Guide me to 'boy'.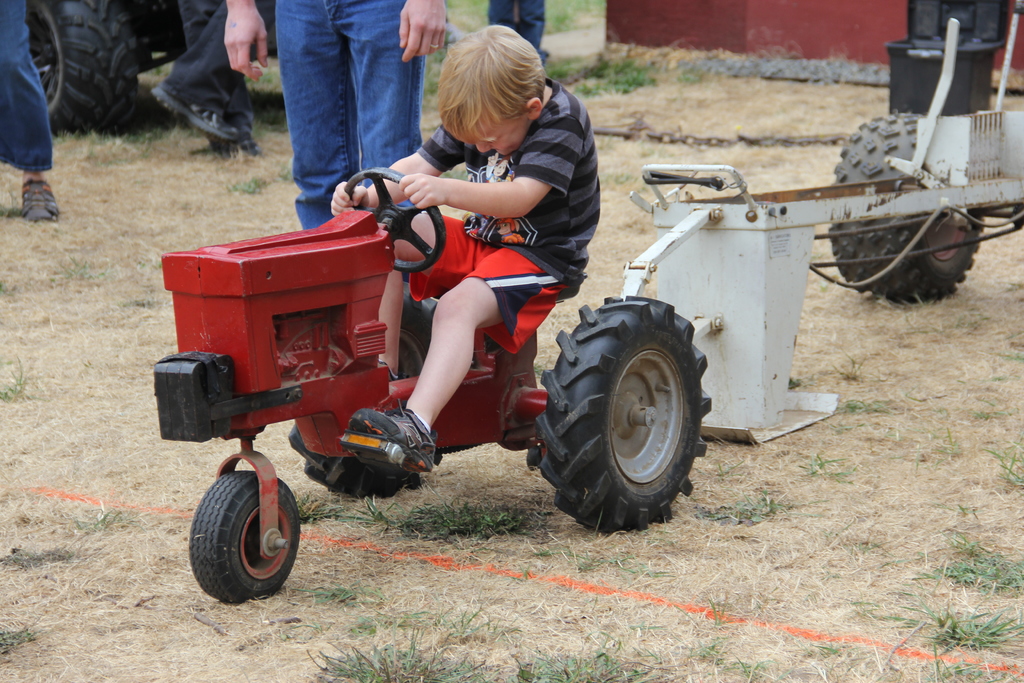
Guidance: [left=326, top=18, right=611, bottom=476].
